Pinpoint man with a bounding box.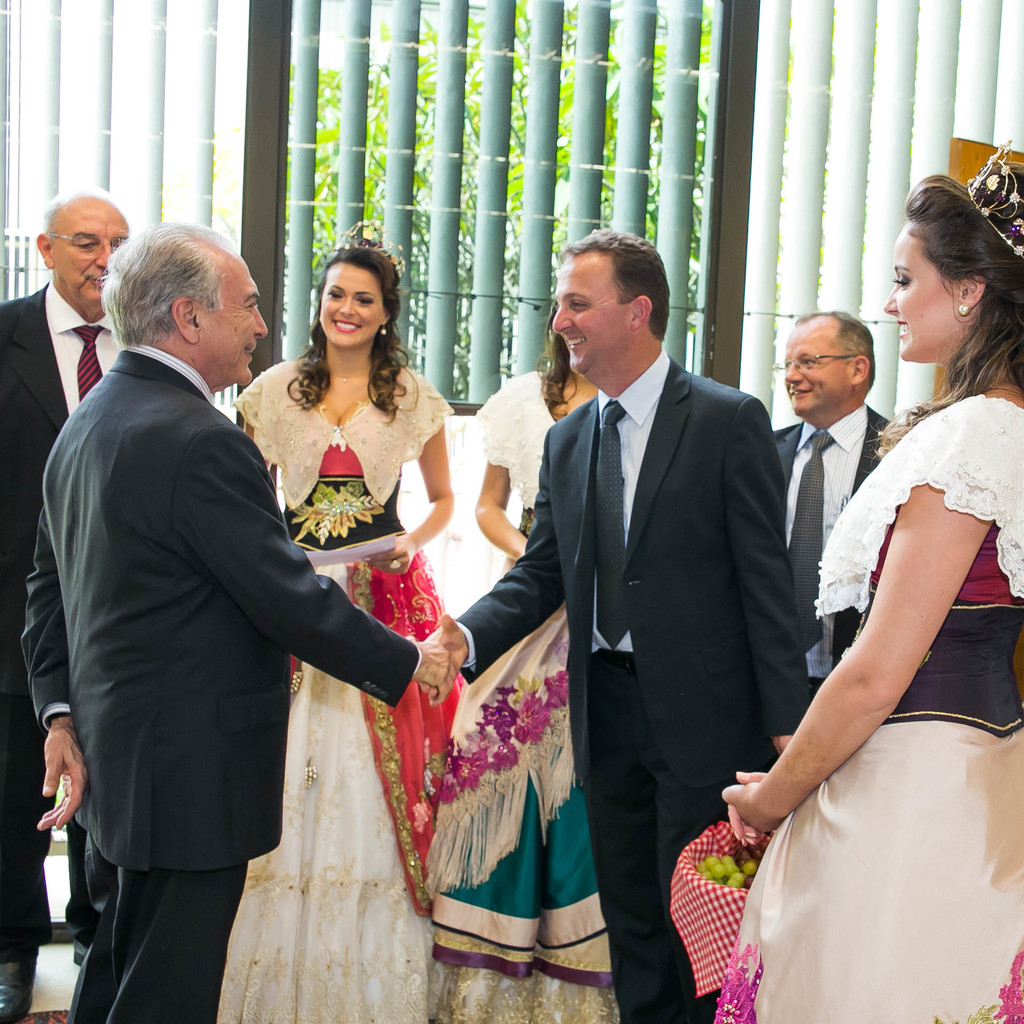
(x1=36, y1=193, x2=399, y2=998).
